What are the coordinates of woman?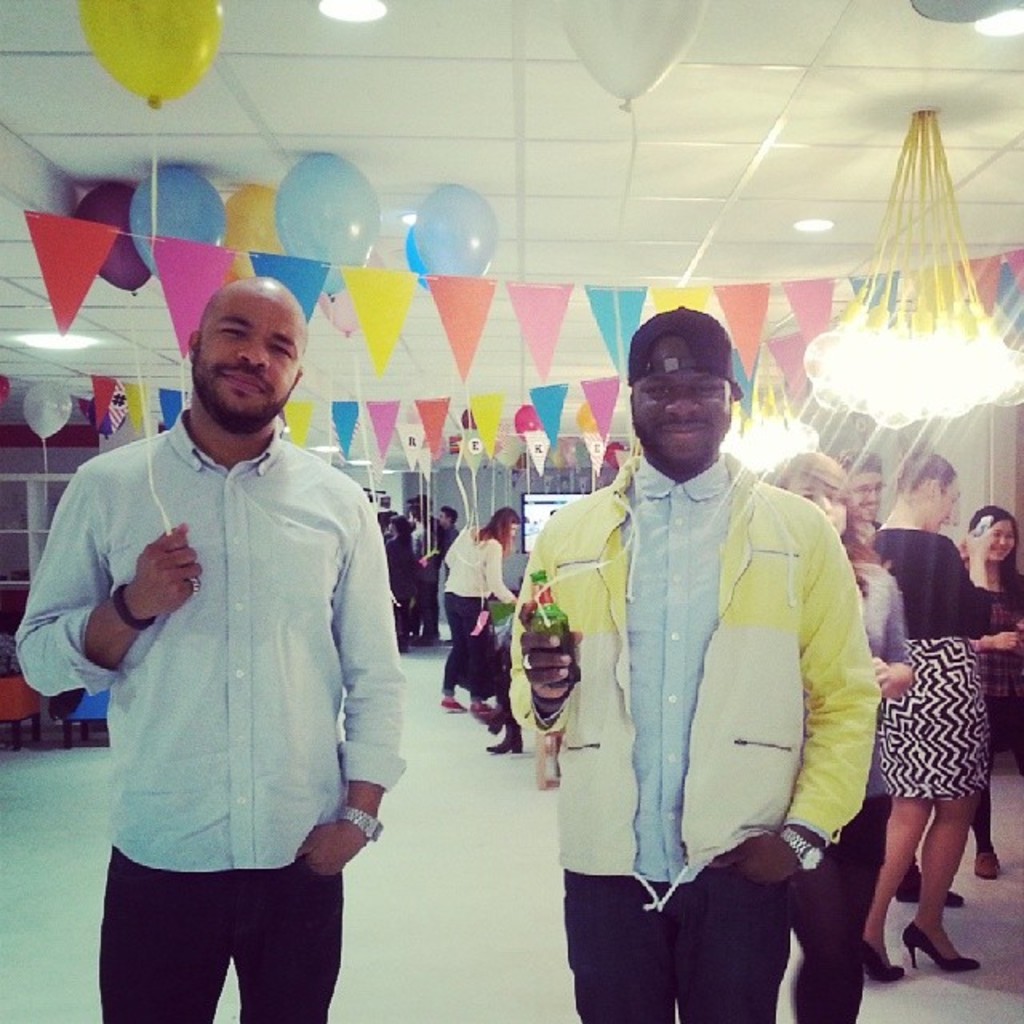
968:504:1022:880.
